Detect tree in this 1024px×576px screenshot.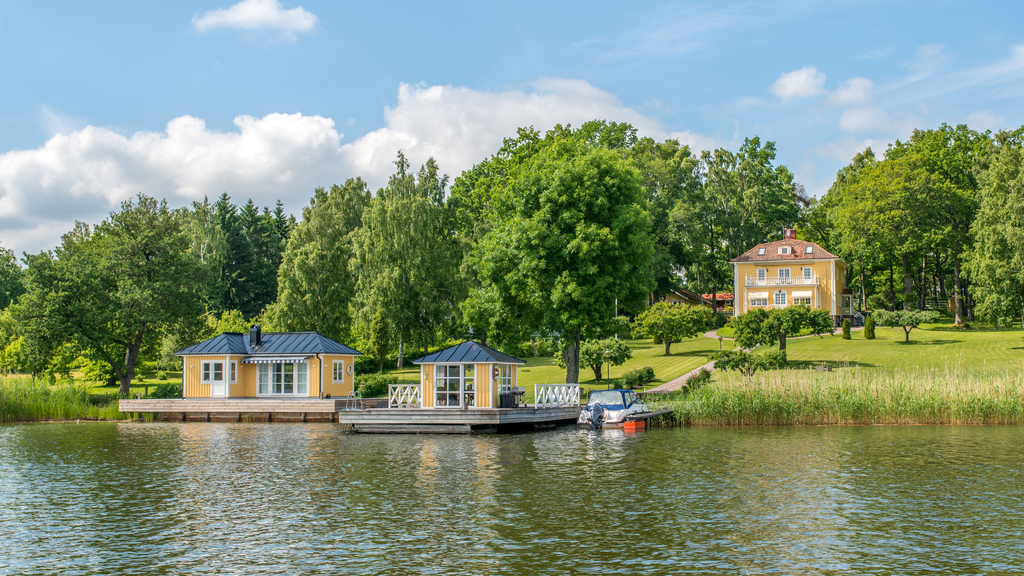
Detection: (left=451, top=115, right=810, bottom=403).
